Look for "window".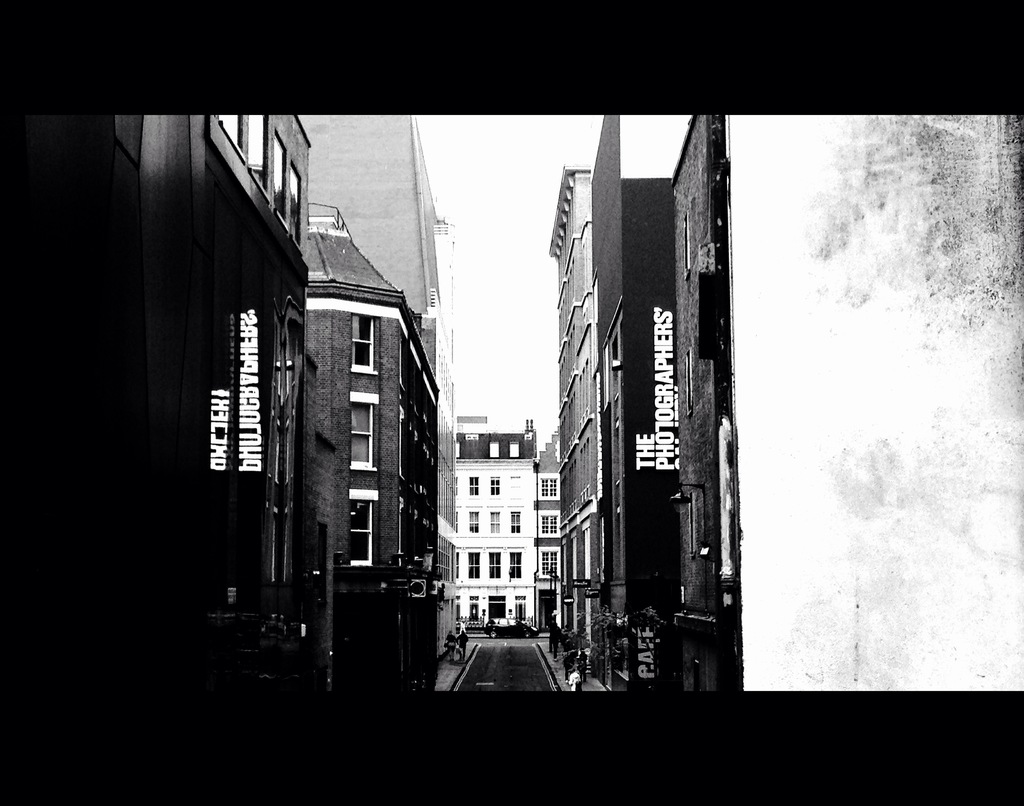
Found: 506:446:520:460.
